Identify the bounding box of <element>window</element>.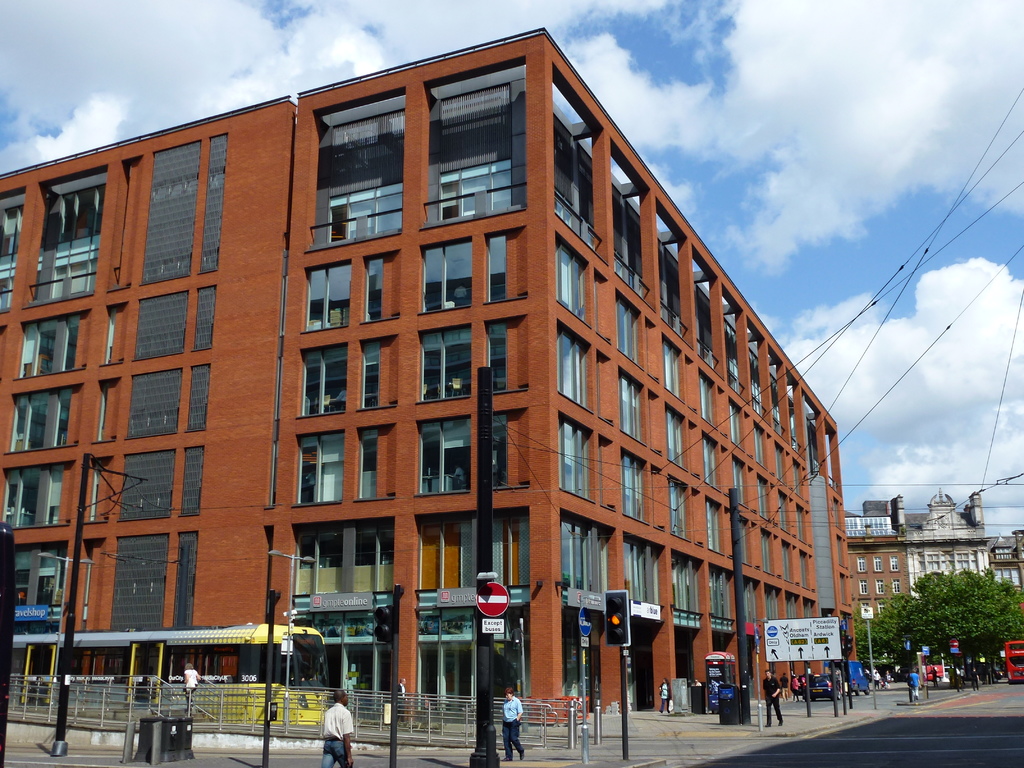
616:374:648:431.
